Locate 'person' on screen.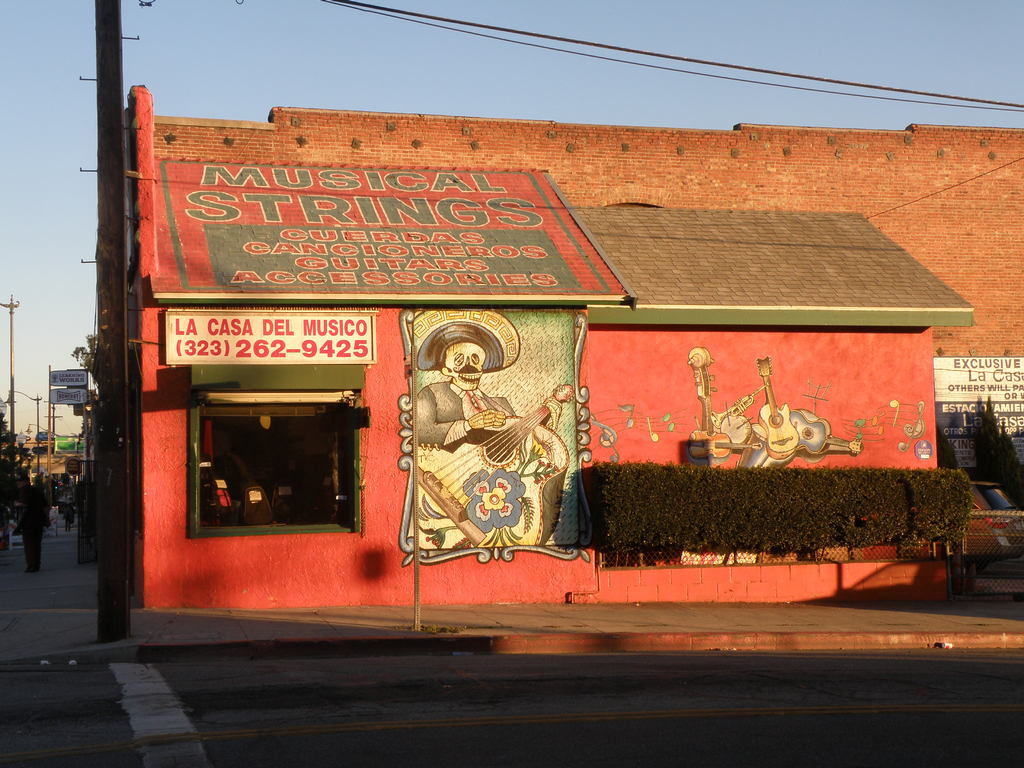
On screen at <box>17,484,54,574</box>.
